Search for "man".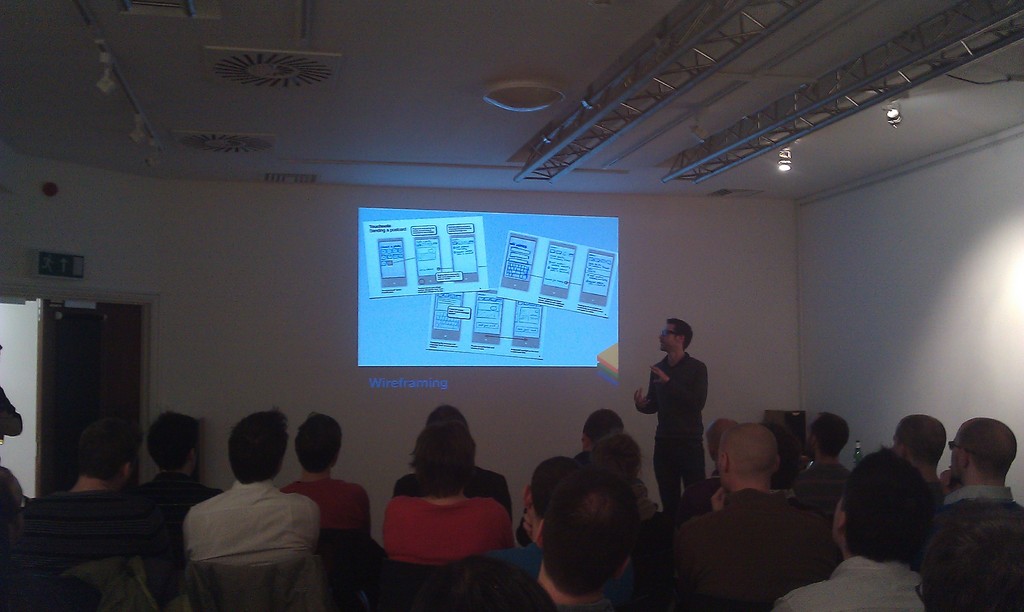
Found at crop(5, 405, 175, 608).
